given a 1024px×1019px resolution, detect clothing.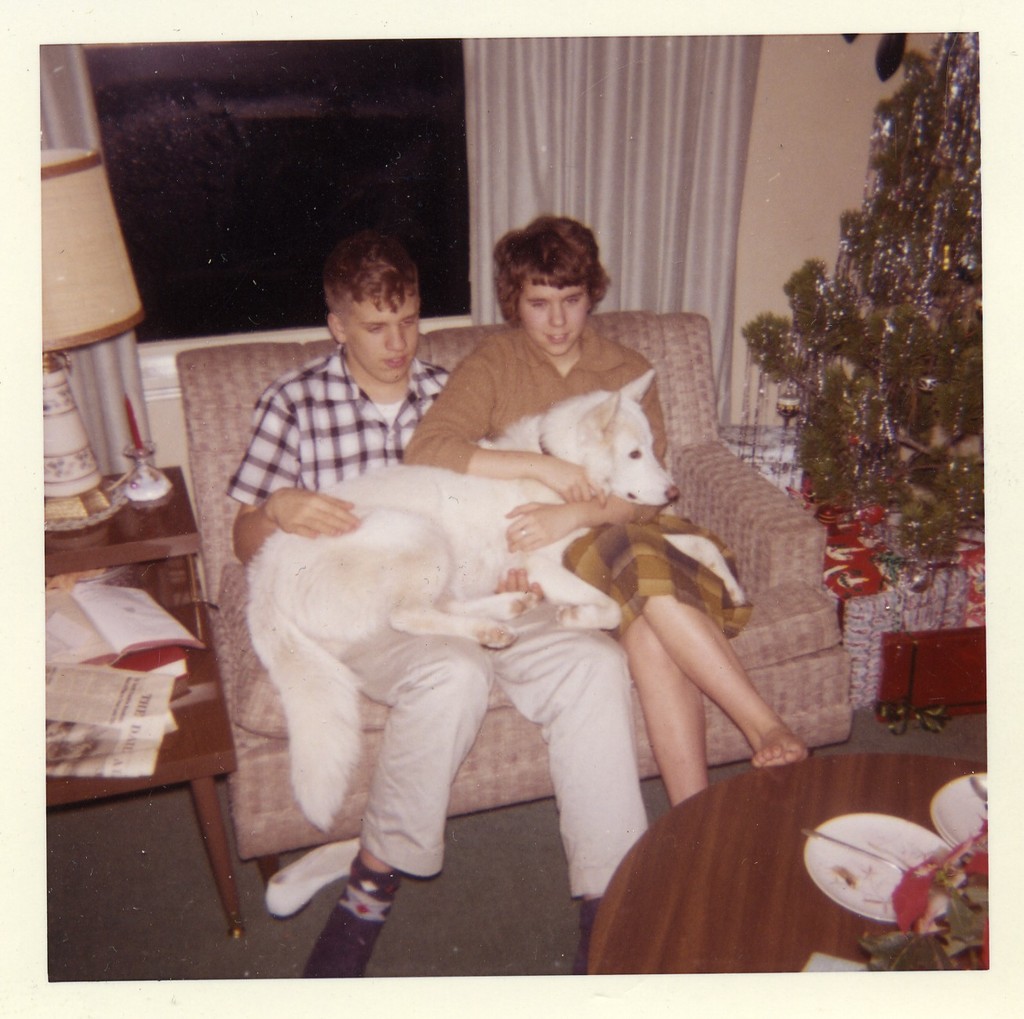
<box>409,315,763,662</box>.
